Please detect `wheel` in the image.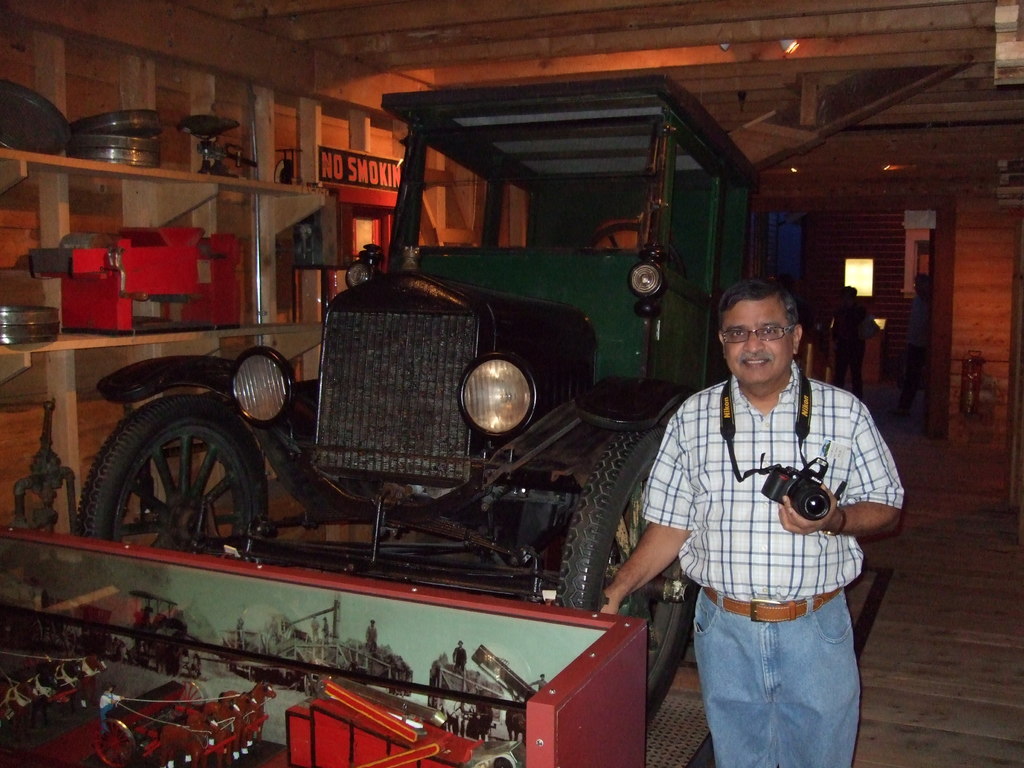
{"left": 556, "top": 418, "right": 689, "bottom": 717}.
